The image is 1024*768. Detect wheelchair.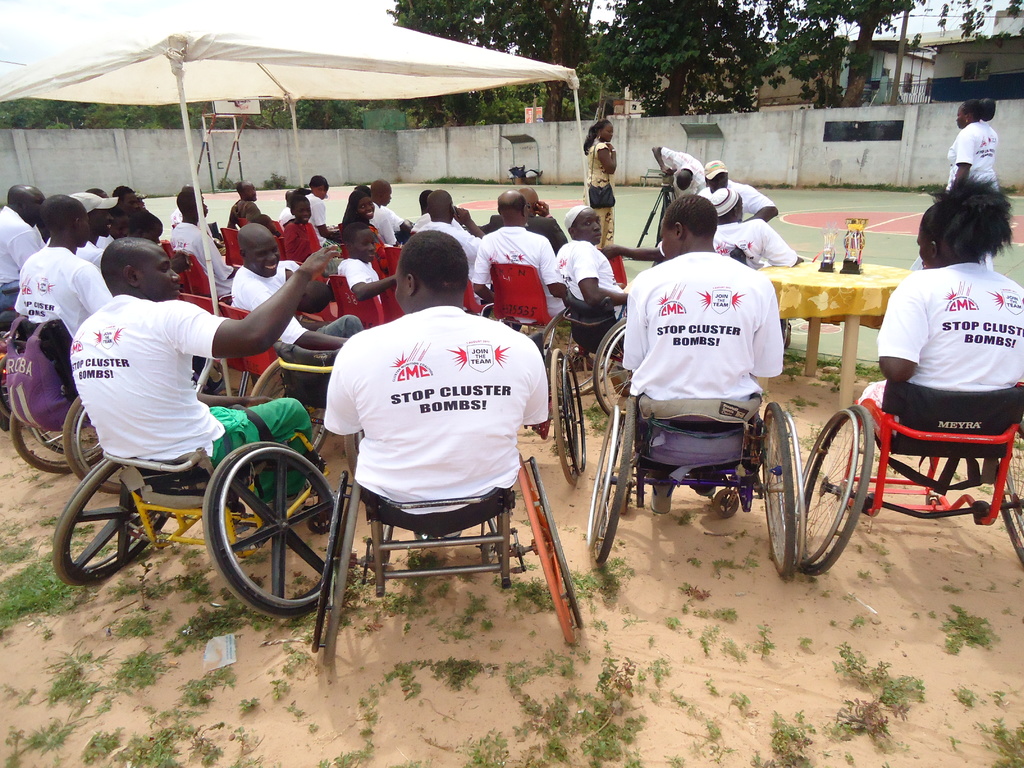
Detection: detection(799, 380, 1023, 567).
